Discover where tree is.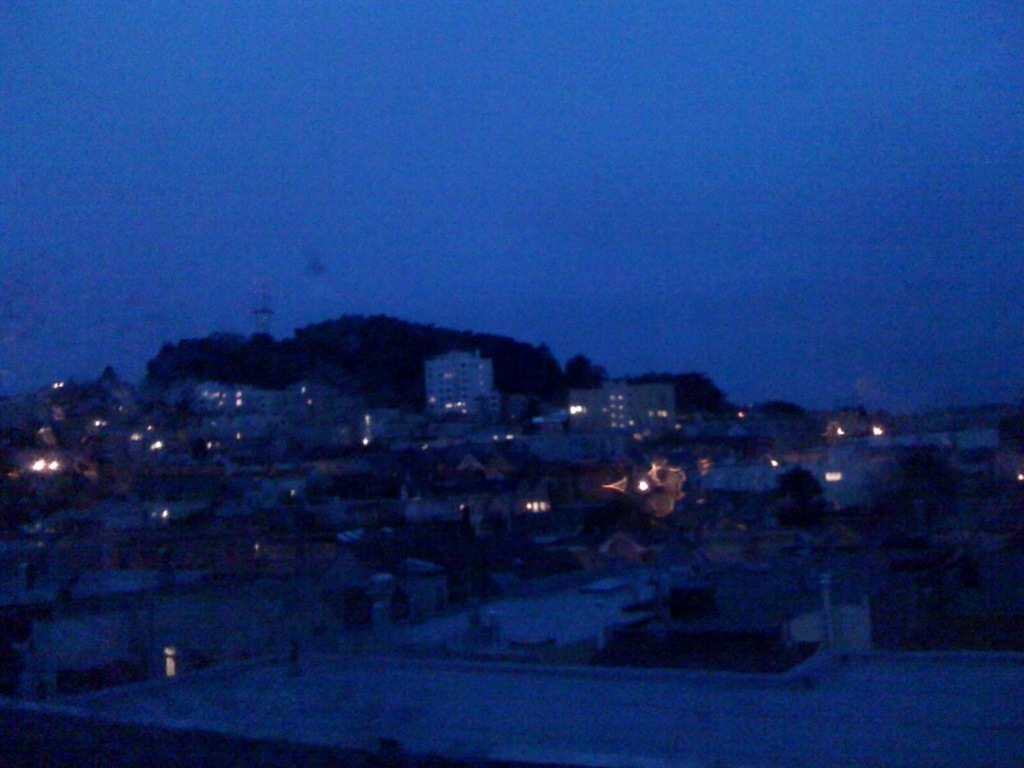
Discovered at (773,465,827,512).
